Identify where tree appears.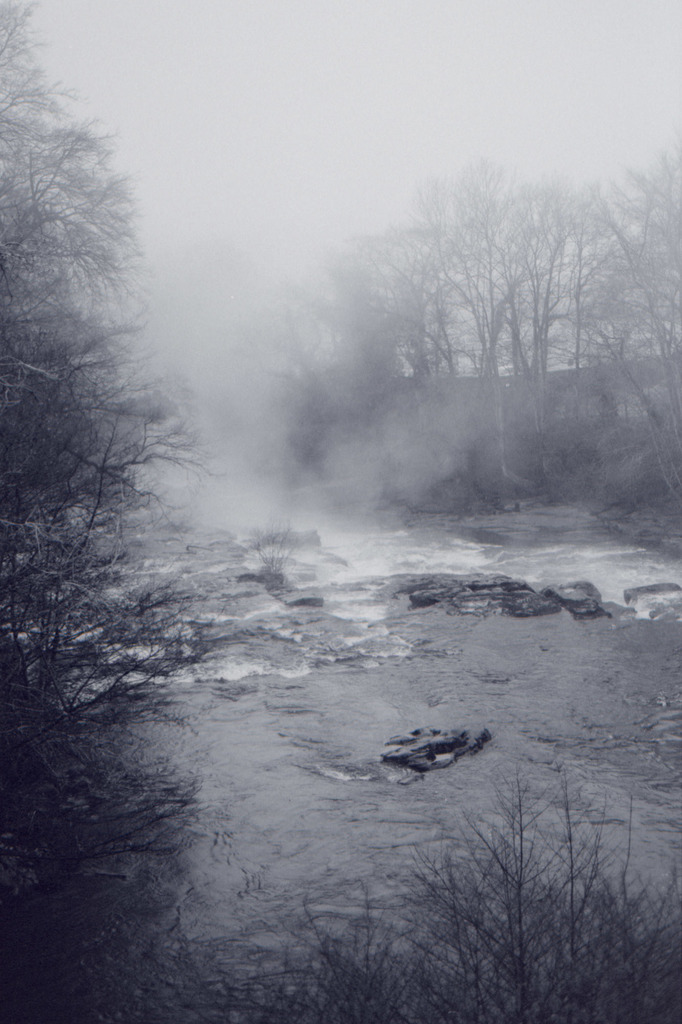
Appears at bbox(351, 136, 622, 470).
